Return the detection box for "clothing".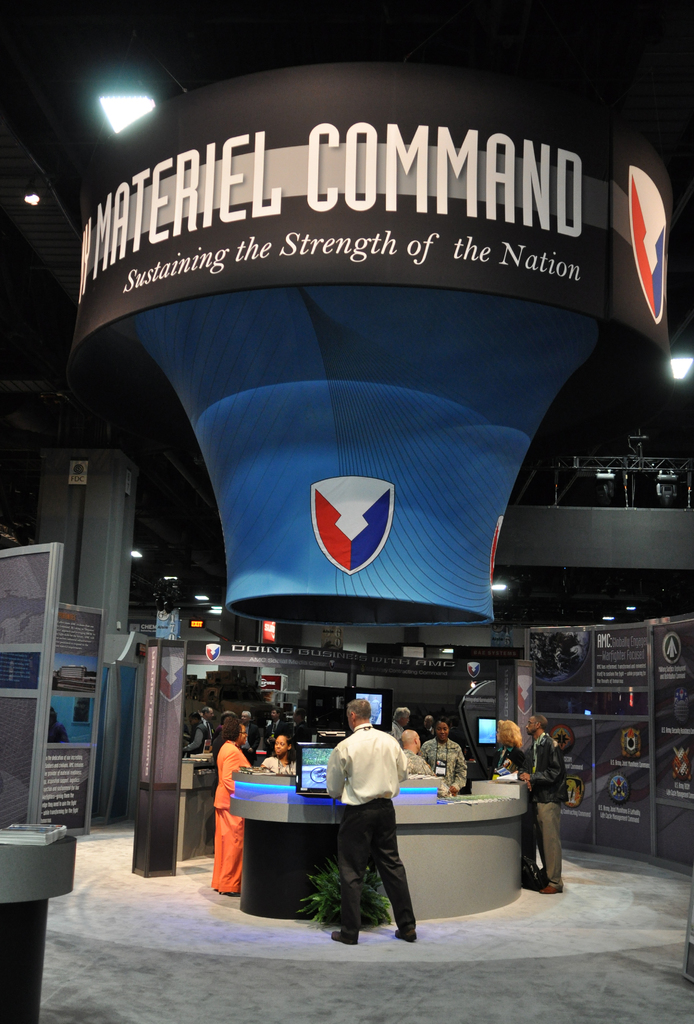
Rect(321, 717, 421, 924).
